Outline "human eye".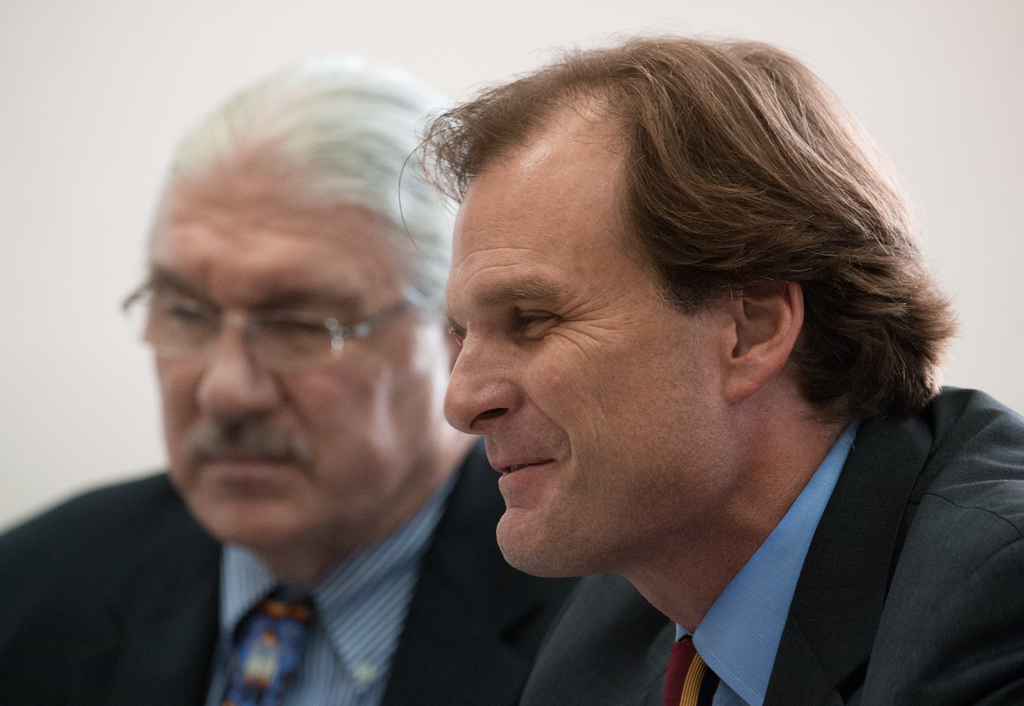
Outline: l=164, t=298, r=207, b=325.
